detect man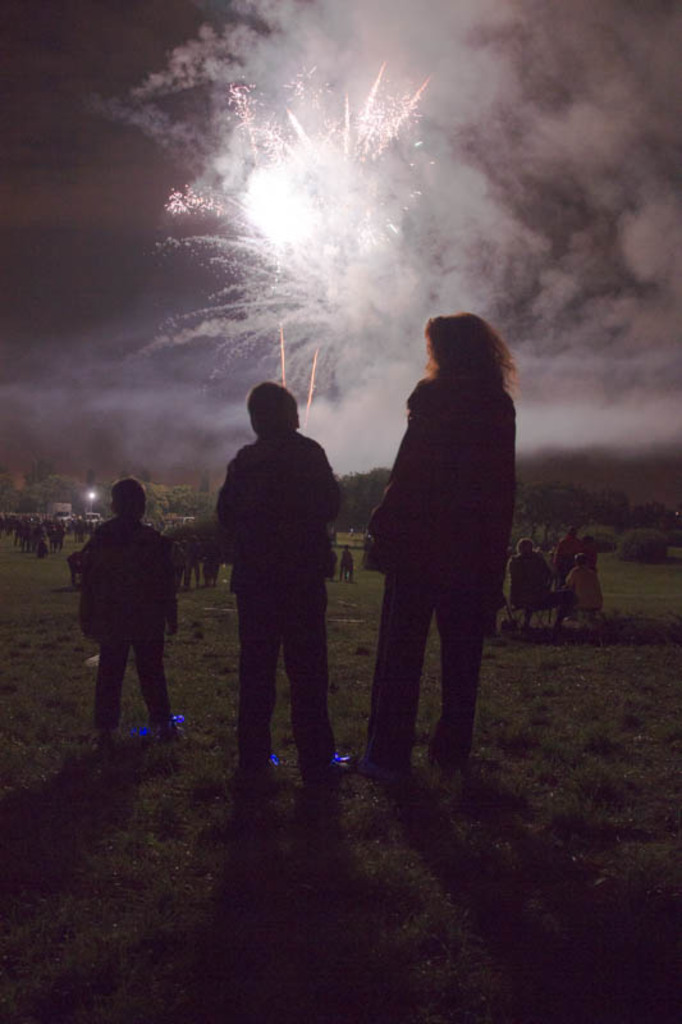
{"x1": 339, "y1": 541, "x2": 353, "y2": 576}
